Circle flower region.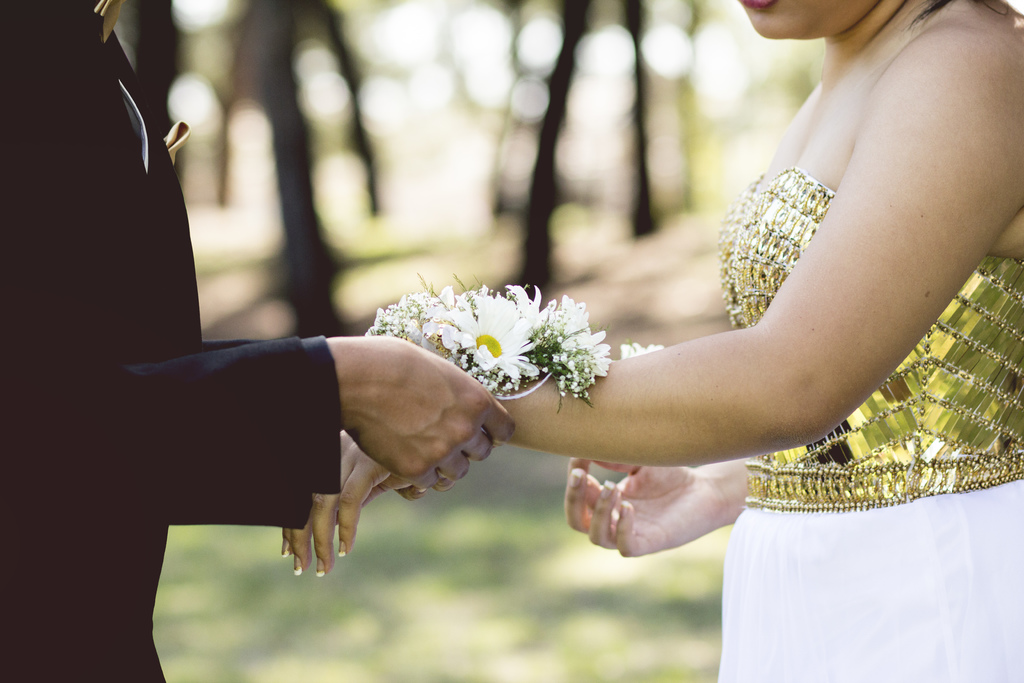
Region: BBox(623, 344, 662, 361).
